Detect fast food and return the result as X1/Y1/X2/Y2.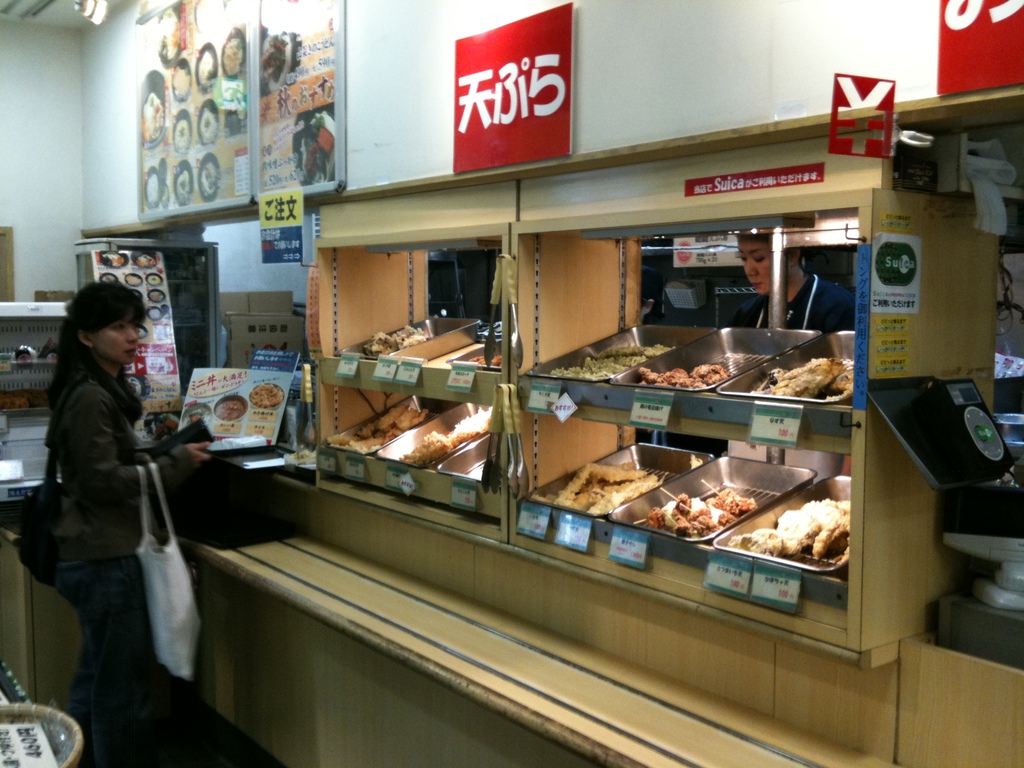
361/324/434/361.
